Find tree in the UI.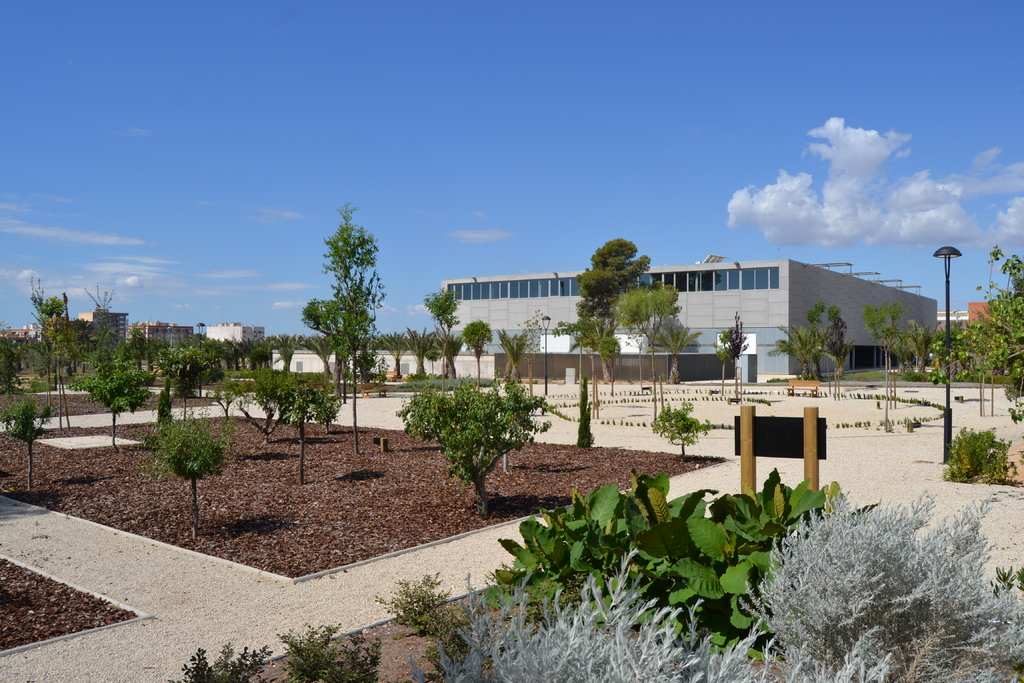
UI element at <box>391,378,579,516</box>.
